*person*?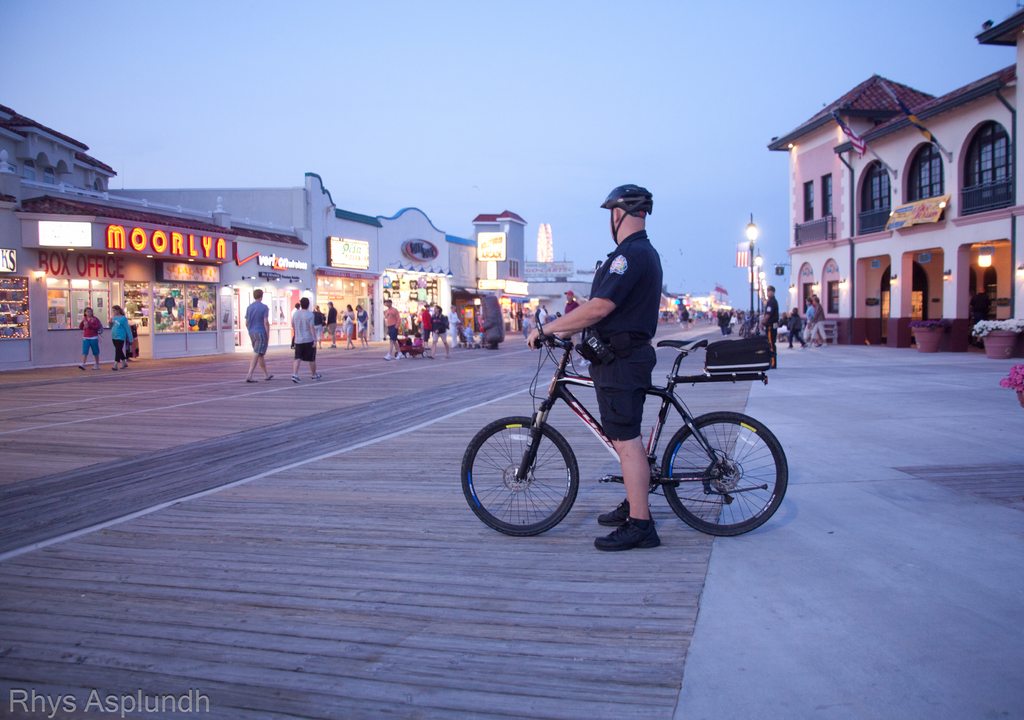
detection(806, 301, 829, 348)
